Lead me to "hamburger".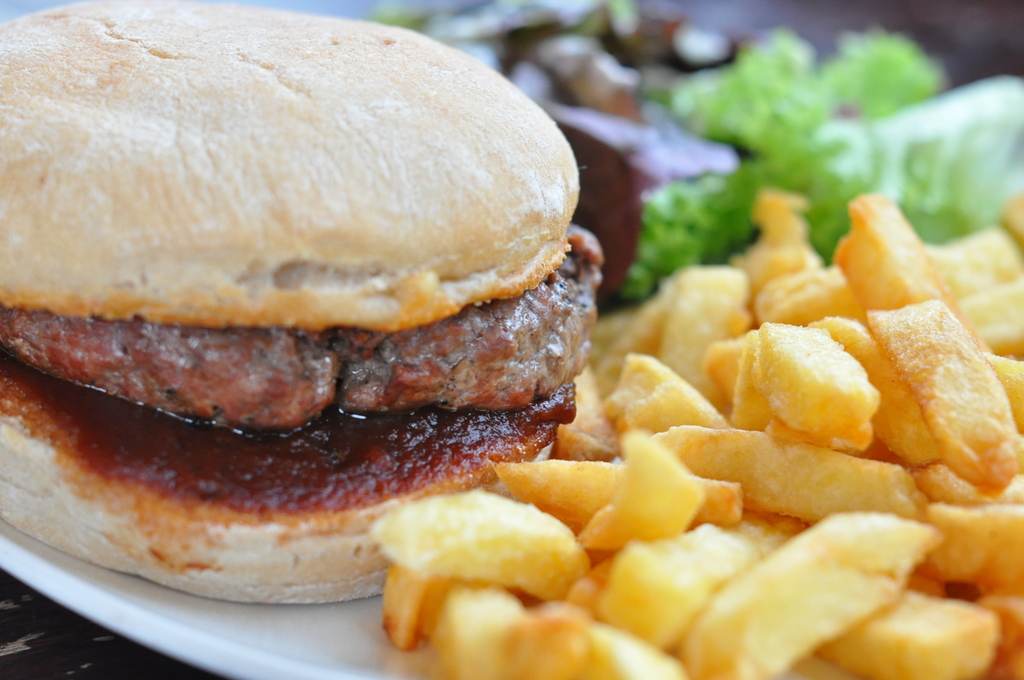
Lead to 0:0:604:608.
